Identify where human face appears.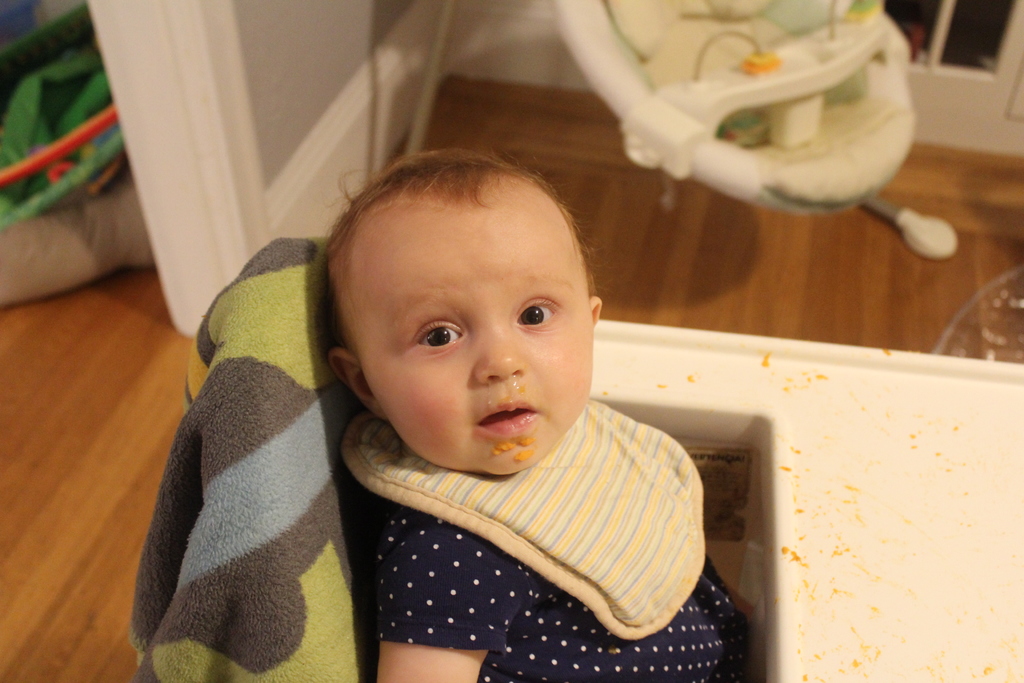
Appears at 362, 200, 589, 477.
